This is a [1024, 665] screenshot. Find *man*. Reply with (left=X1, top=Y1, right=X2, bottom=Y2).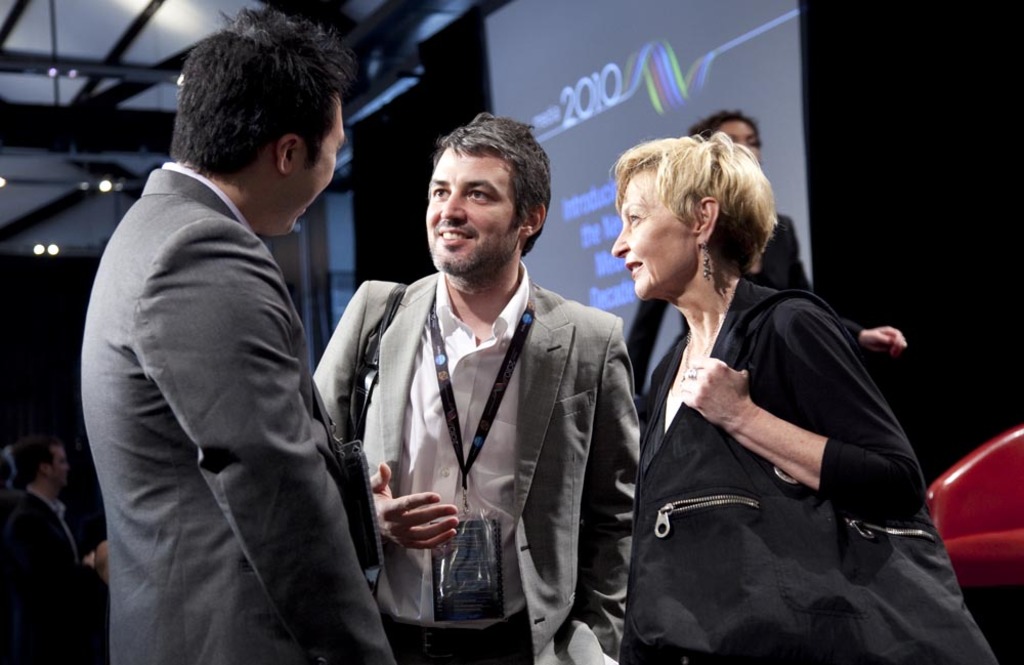
(left=303, top=114, right=649, bottom=664).
